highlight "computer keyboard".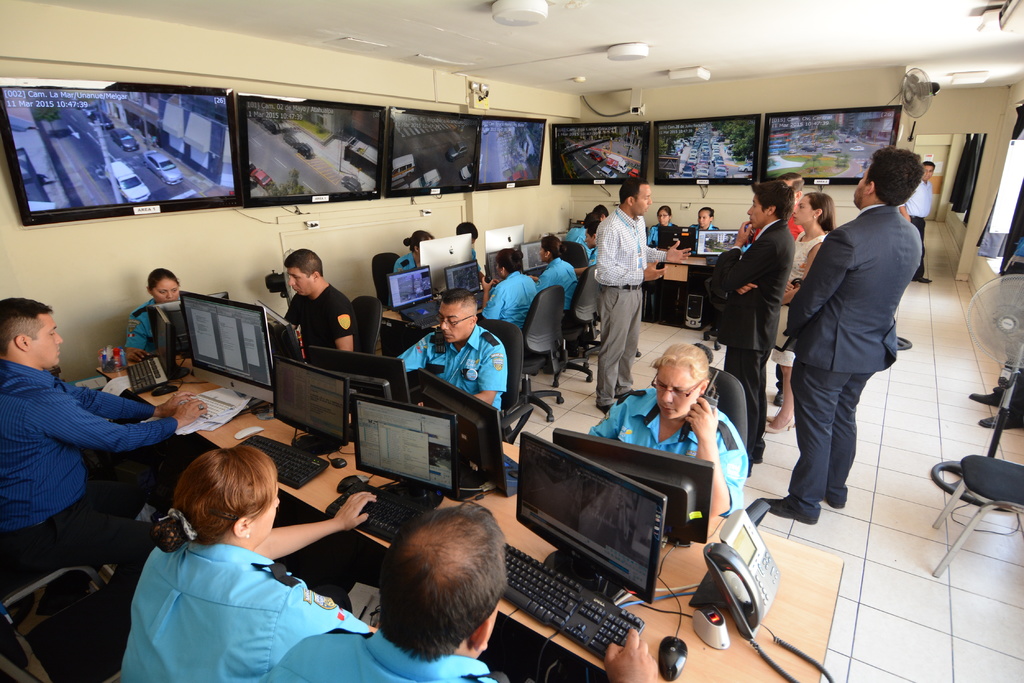
Highlighted region: [321,483,422,545].
